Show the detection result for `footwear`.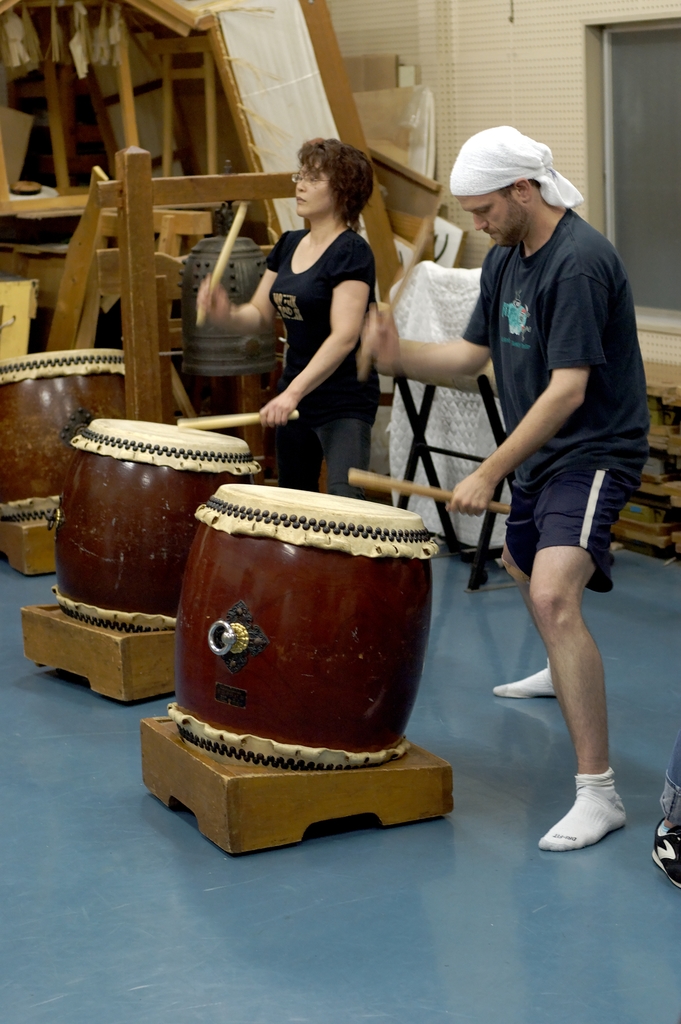
650,815,680,888.
